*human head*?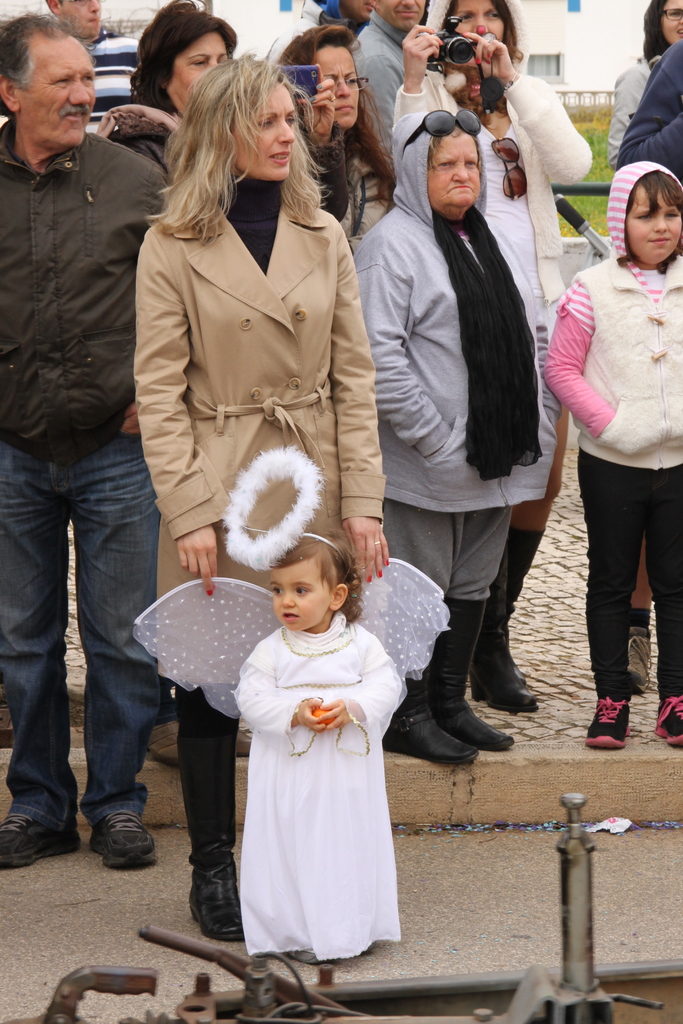
region(187, 54, 299, 183)
